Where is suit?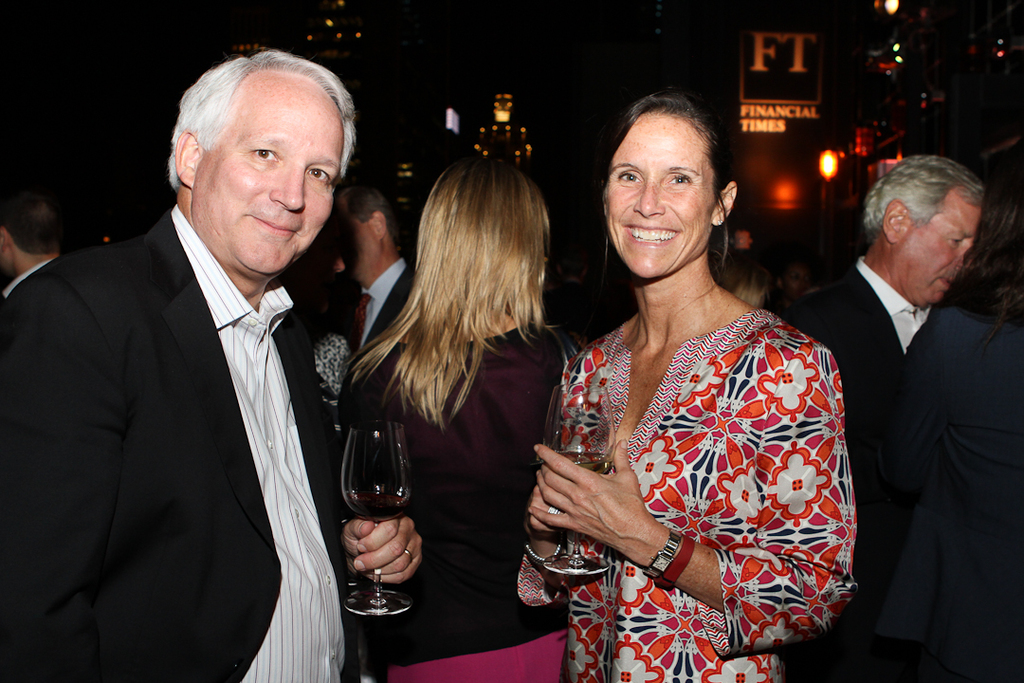
(761, 254, 936, 459).
